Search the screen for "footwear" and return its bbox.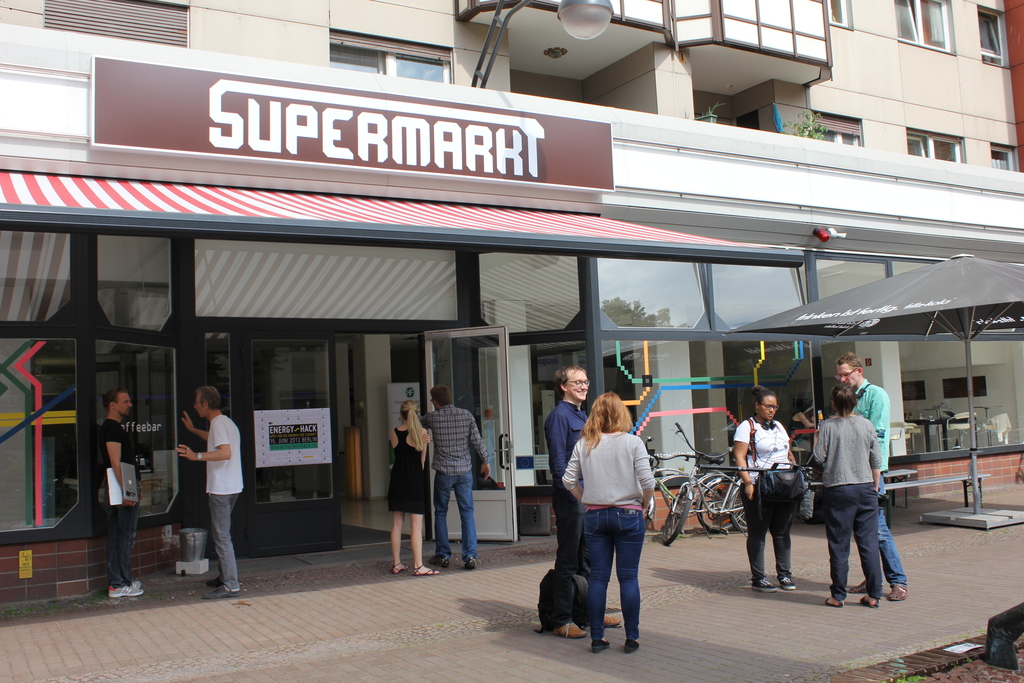
Found: box(462, 557, 481, 569).
